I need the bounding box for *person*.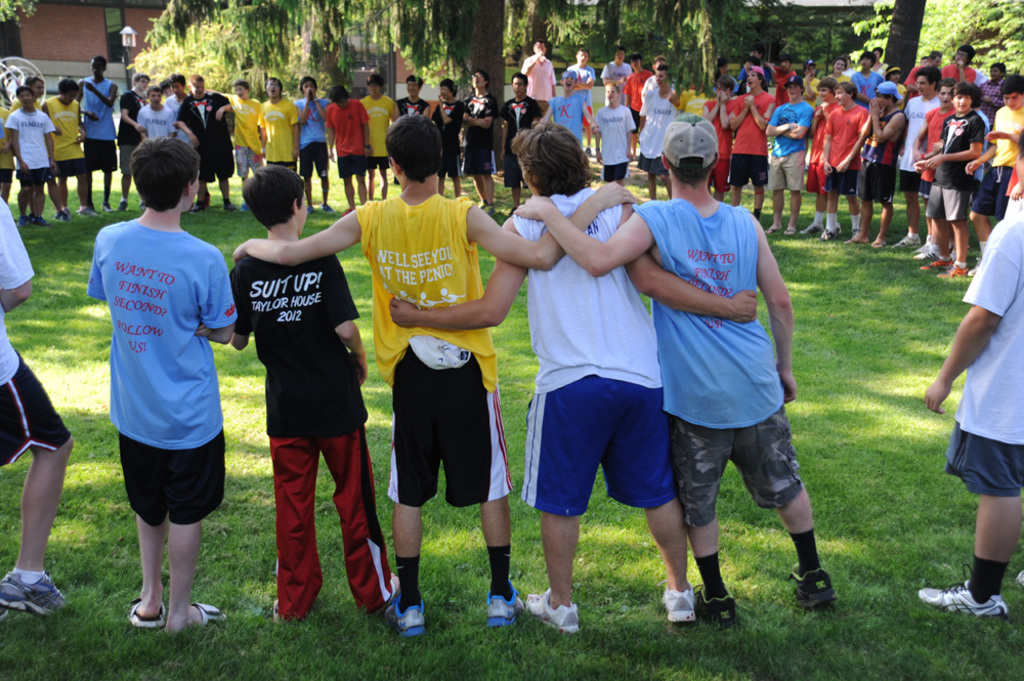
Here it is: [left=599, top=47, right=641, bottom=111].
